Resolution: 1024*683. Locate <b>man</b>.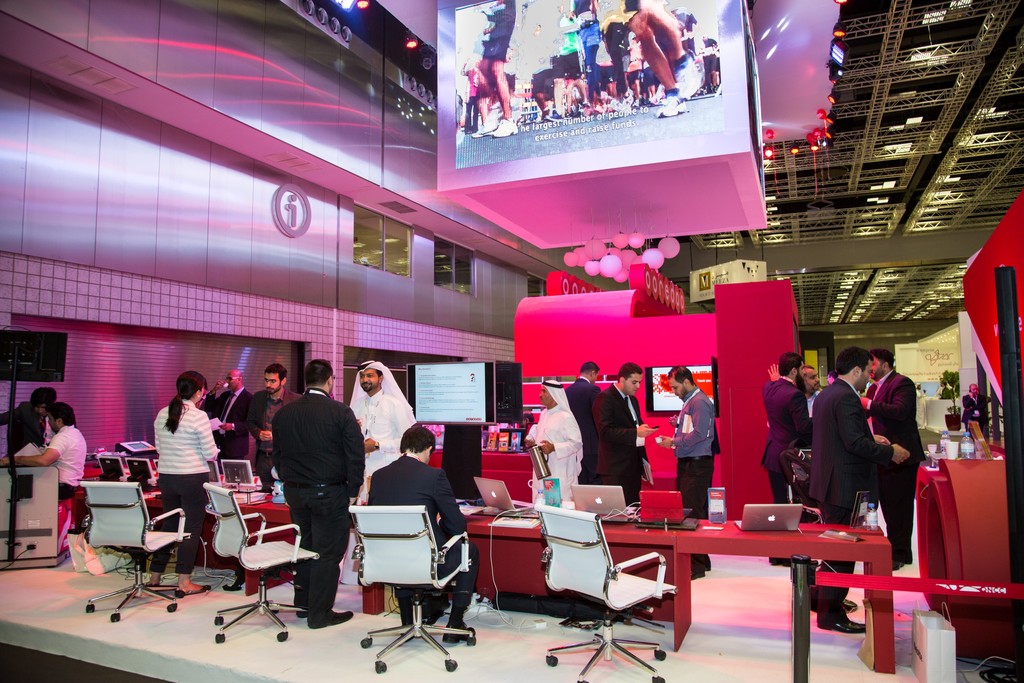
region(347, 363, 417, 479).
